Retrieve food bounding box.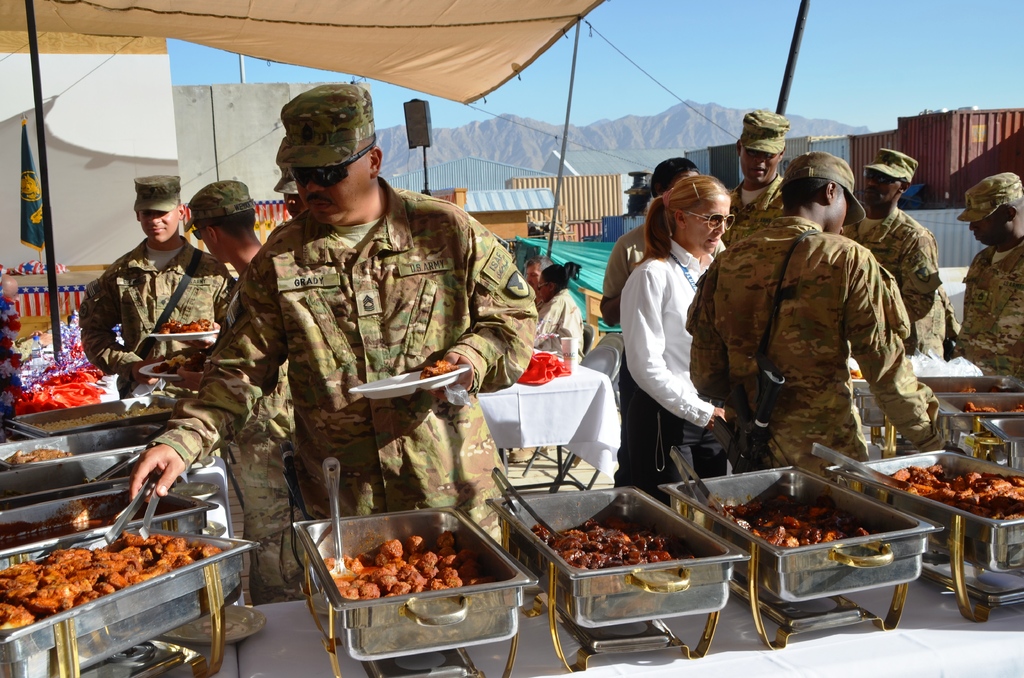
Bounding box: Rect(0, 492, 189, 550).
